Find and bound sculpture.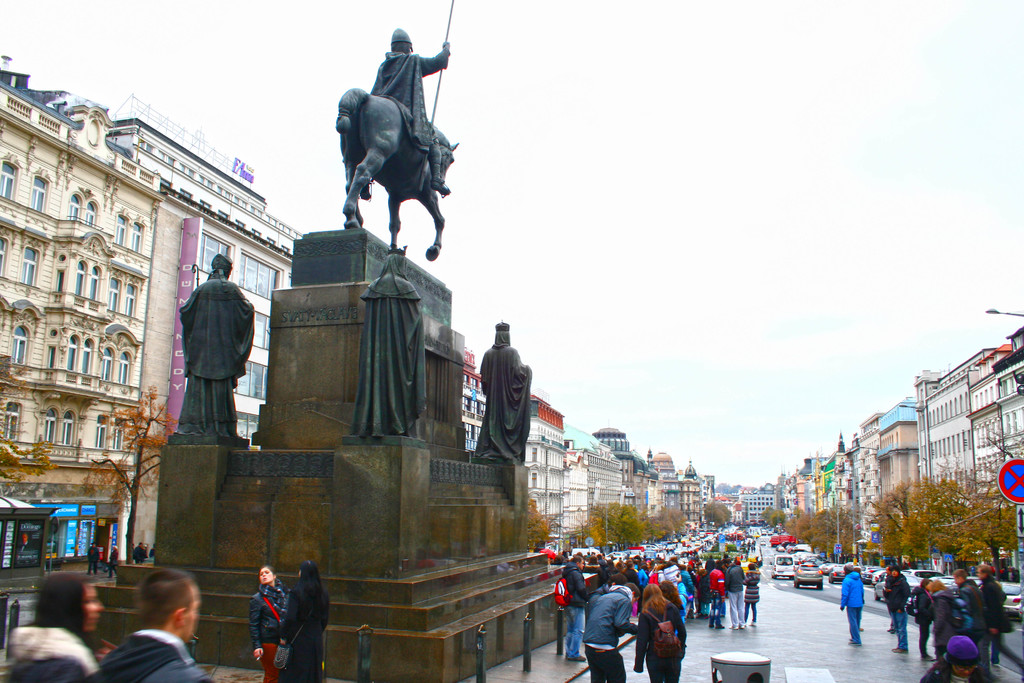
Bound: x1=319 y1=26 x2=460 y2=287.
